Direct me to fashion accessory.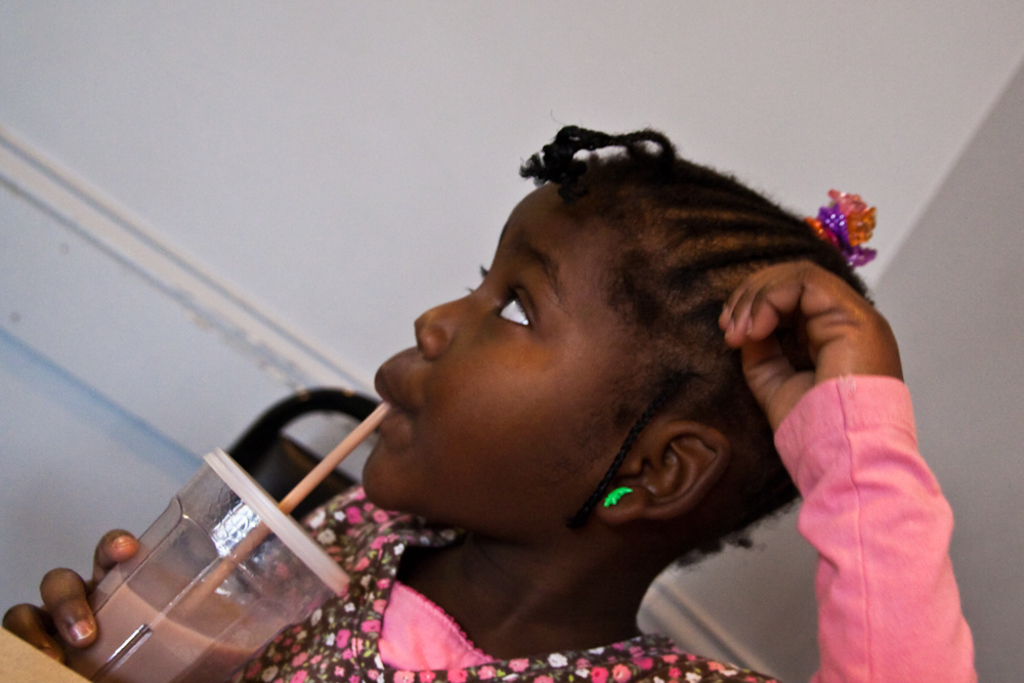
Direction: 602, 478, 638, 511.
